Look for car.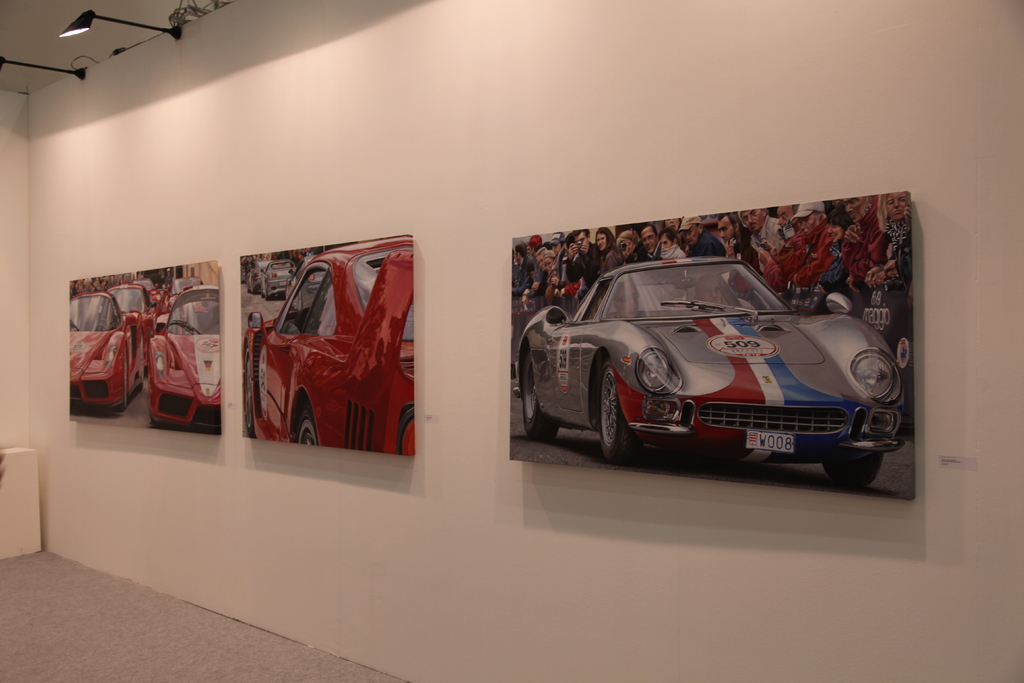
Found: 261,259,296,300.
